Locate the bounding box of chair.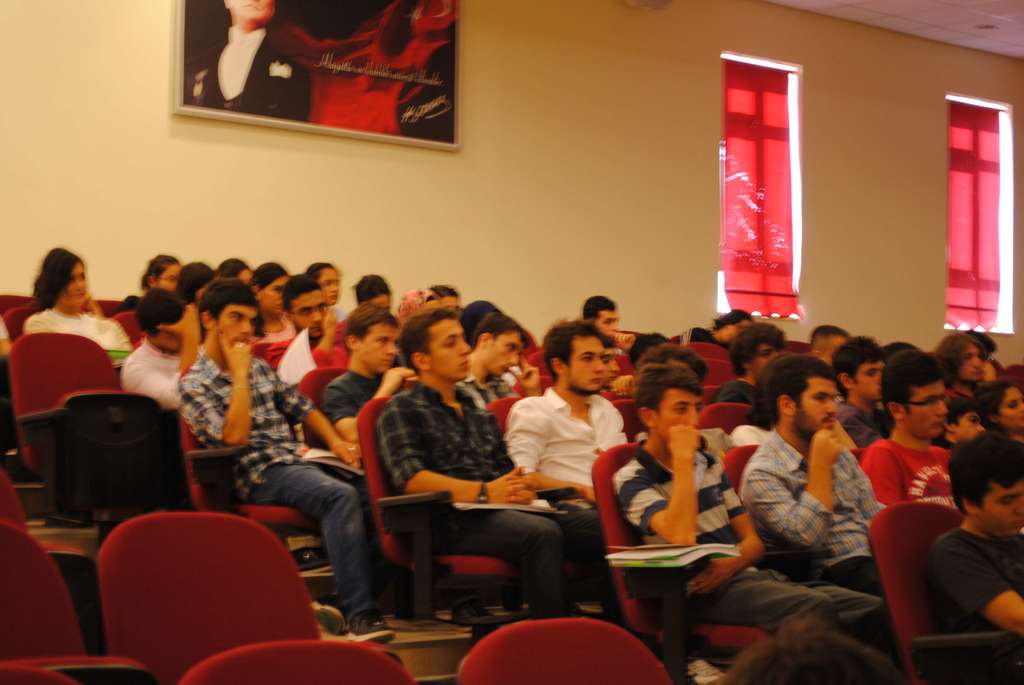
Bounding box: select_region(0, 305, 42, 336).
